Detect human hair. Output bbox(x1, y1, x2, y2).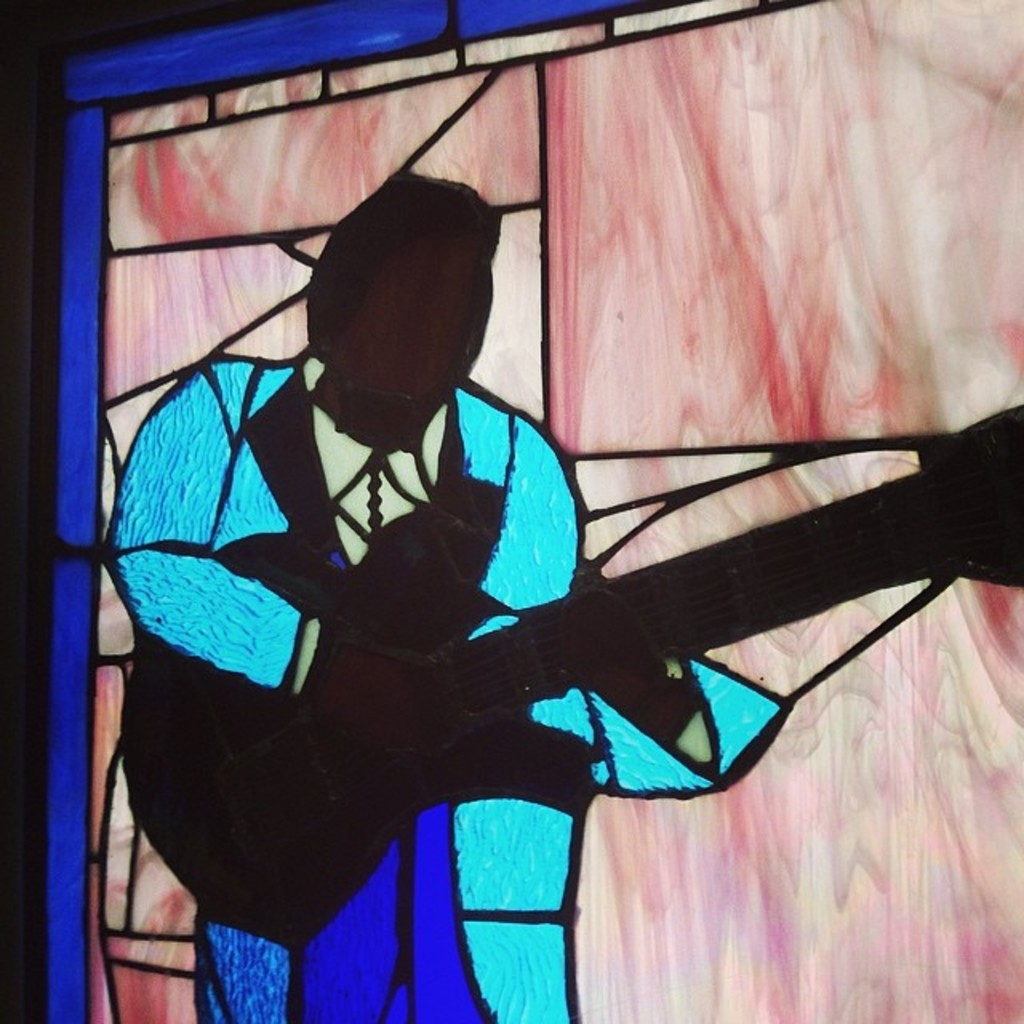
bbox(299, 160, 507, 365).
